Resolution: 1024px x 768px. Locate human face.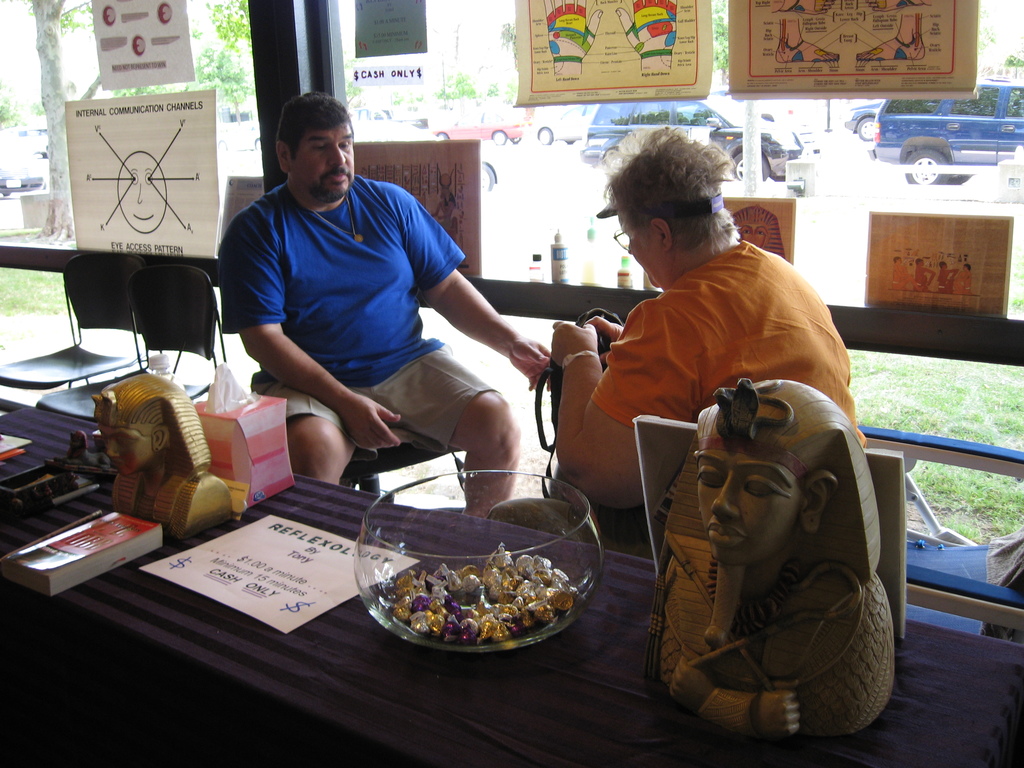
detection(695, 452, 805, 569).
